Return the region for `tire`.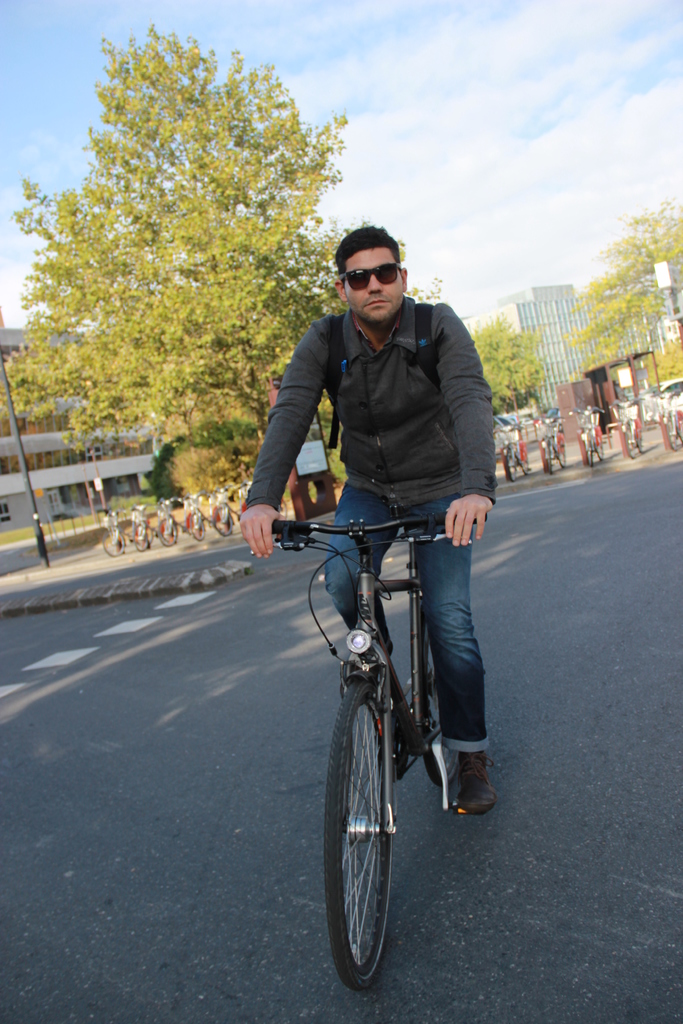
(618,421,639,461).
